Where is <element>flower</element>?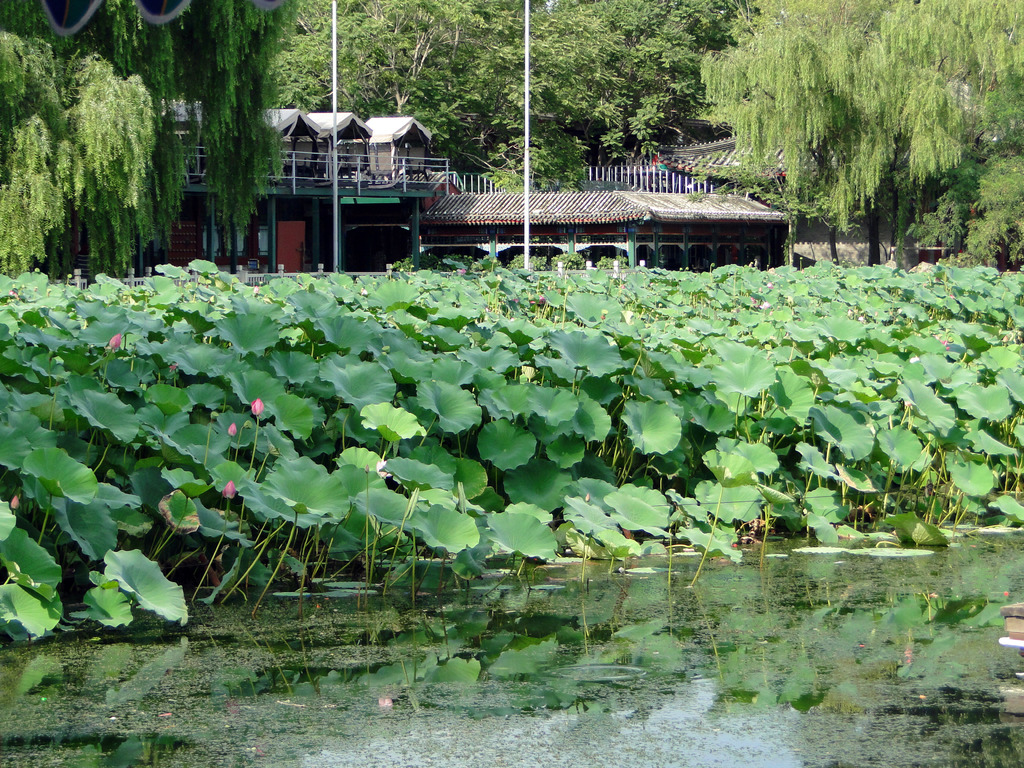
{"left": 8, "top": 291, "right": 19, "bottom": 300}.
